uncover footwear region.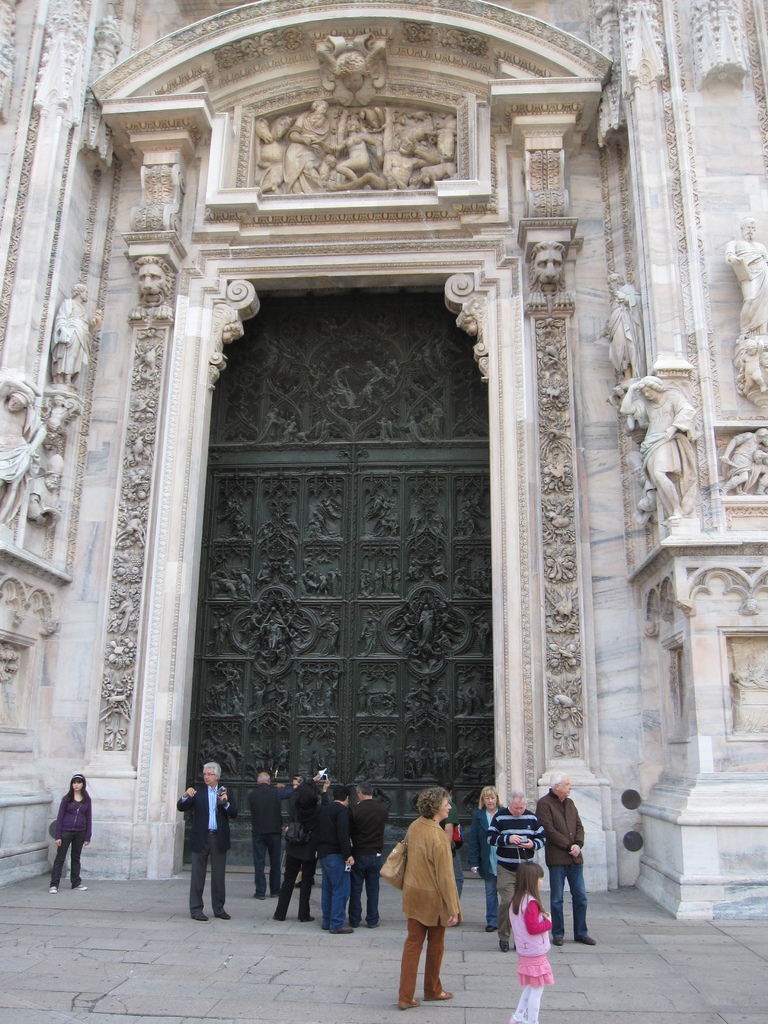
Uncovered: x1=574, y1=936, x2=597, y2=945.
